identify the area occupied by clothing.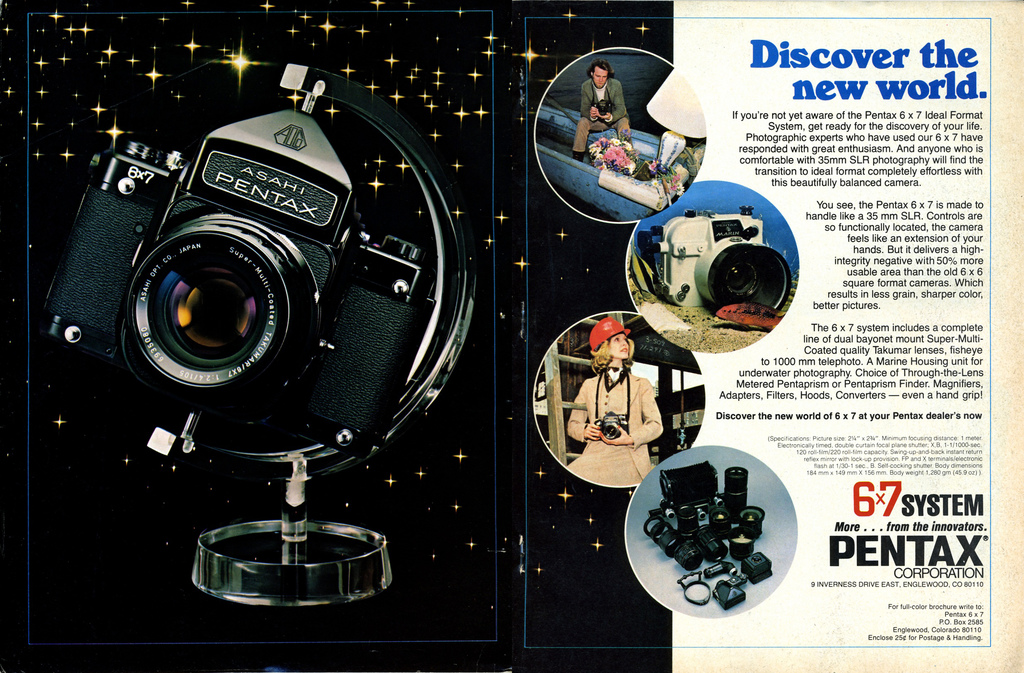
Area: pyautogui.locateOnScreen(565, 372, 662, 491).
